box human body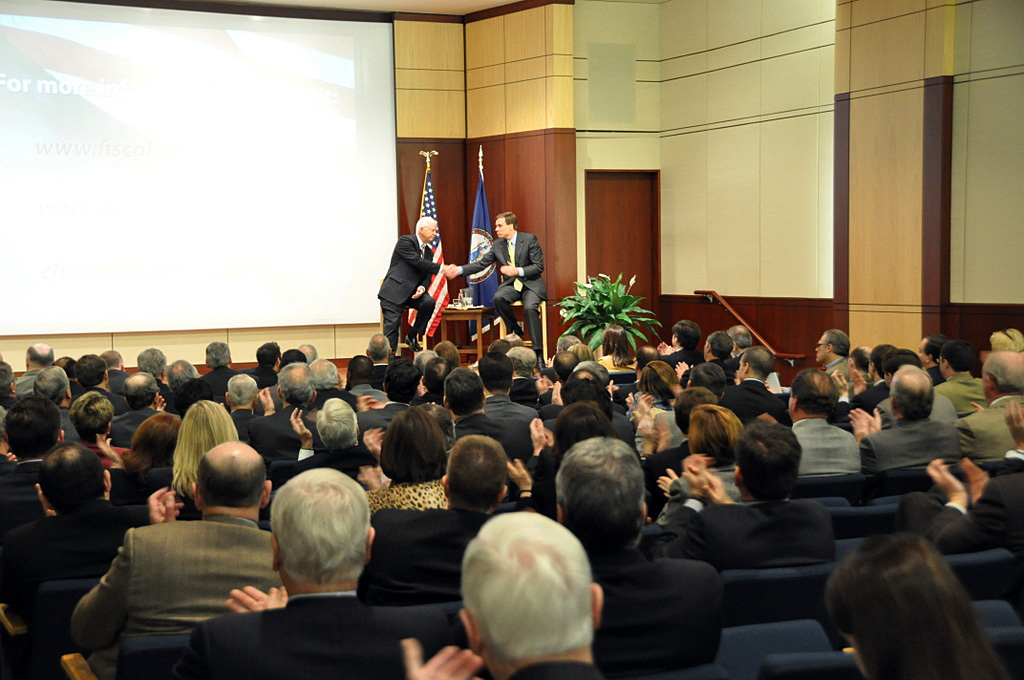
box=[861, 363, 976, 475]
